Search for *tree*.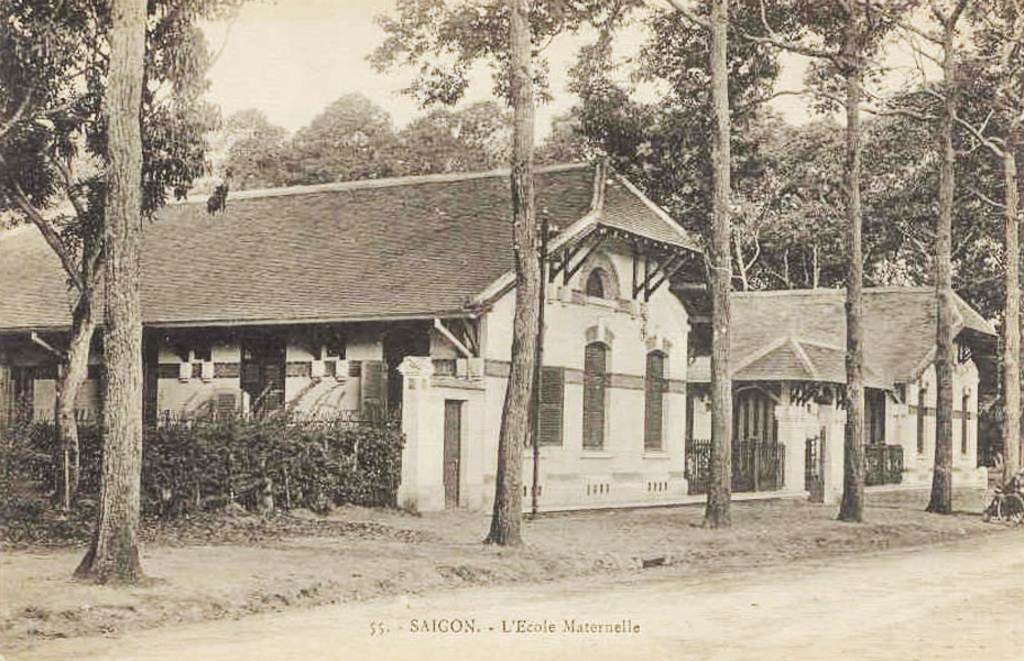
Found at [left=371, top=91, right=506, bottom=194].
